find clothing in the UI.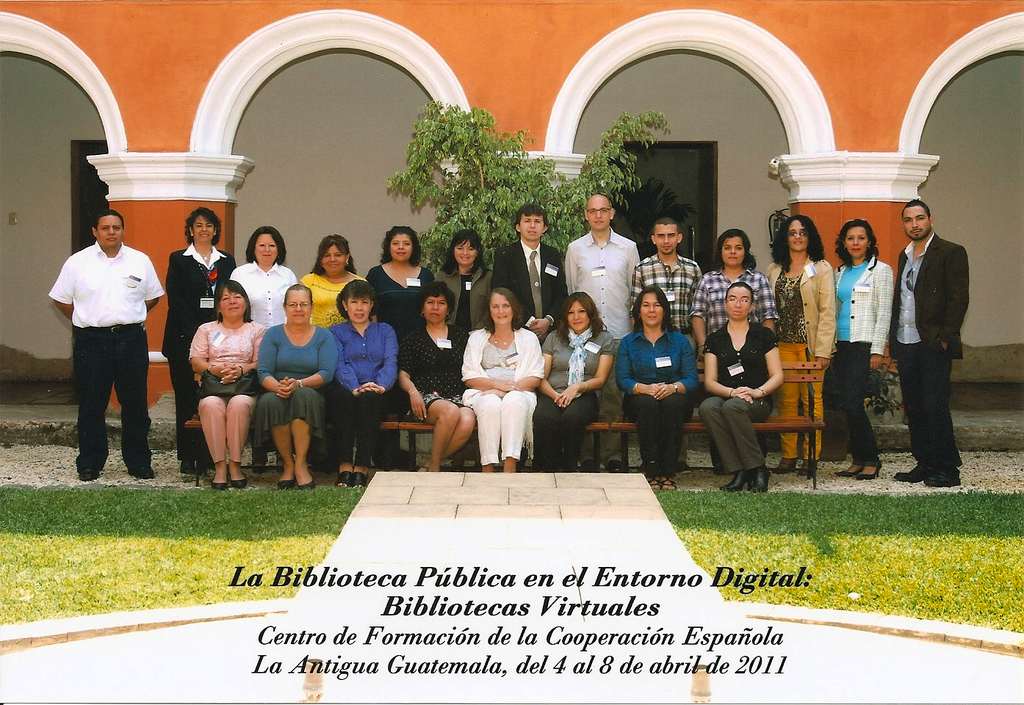
UI element at BBox(461, 324, 542, 469).
